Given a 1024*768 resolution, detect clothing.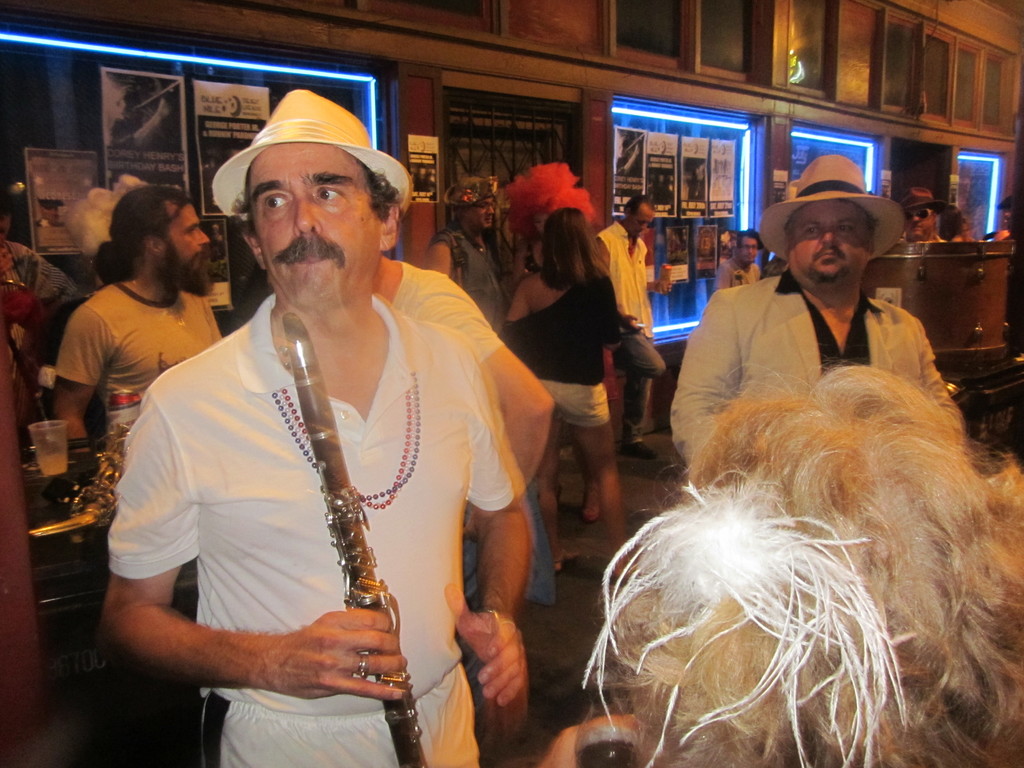
x1=392 y1=262 x2=509 y2=373.
